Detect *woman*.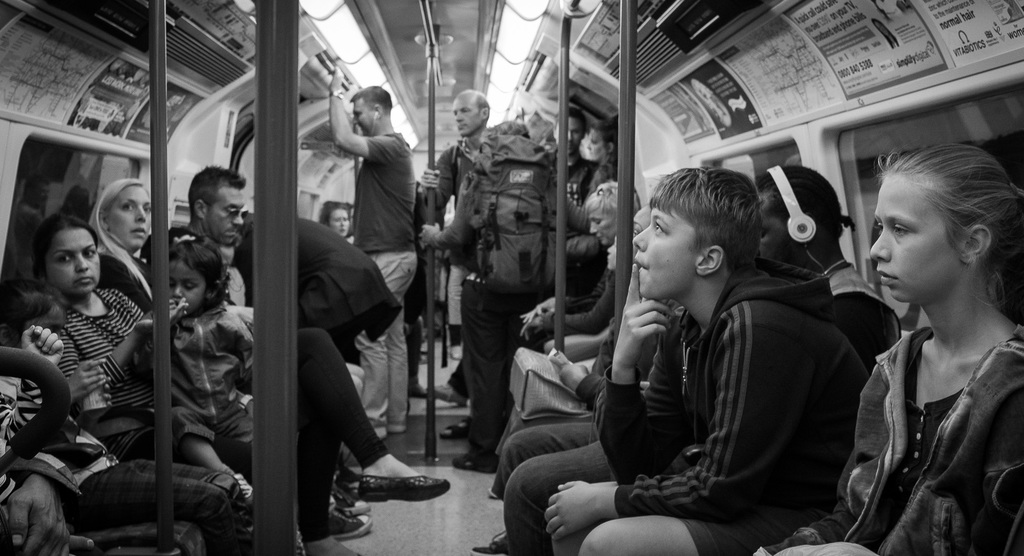
Detected at left=35, top=211, right=236, bottom=553.
